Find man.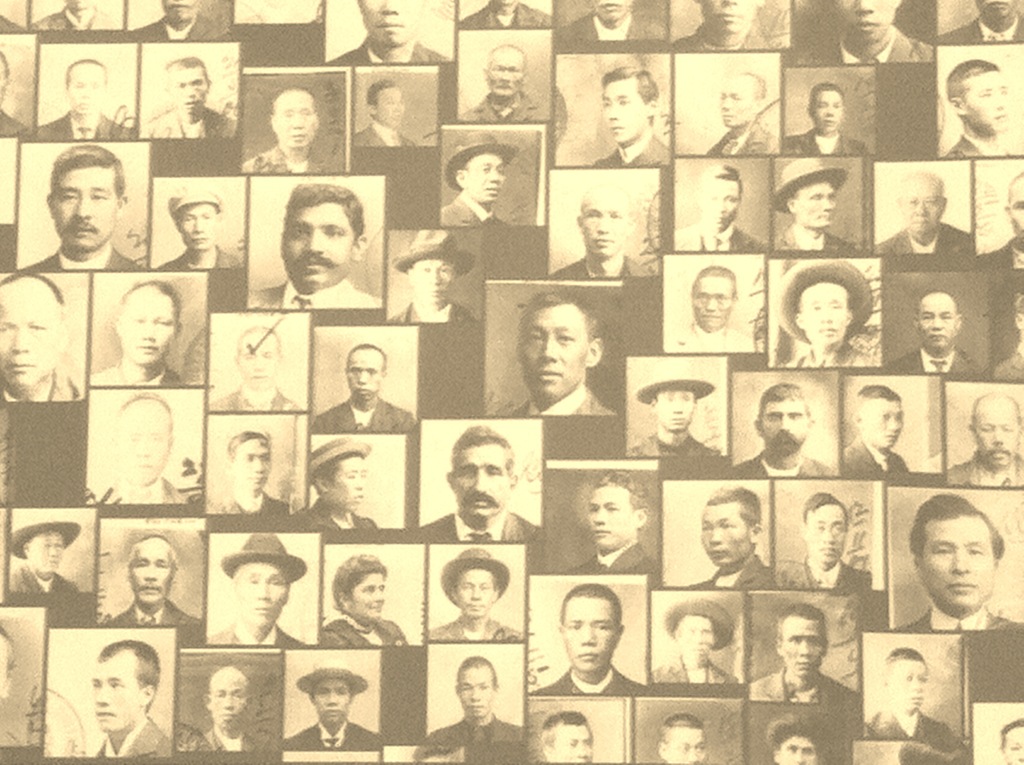
x1=774 y1=493 x2=879 y2=588.
